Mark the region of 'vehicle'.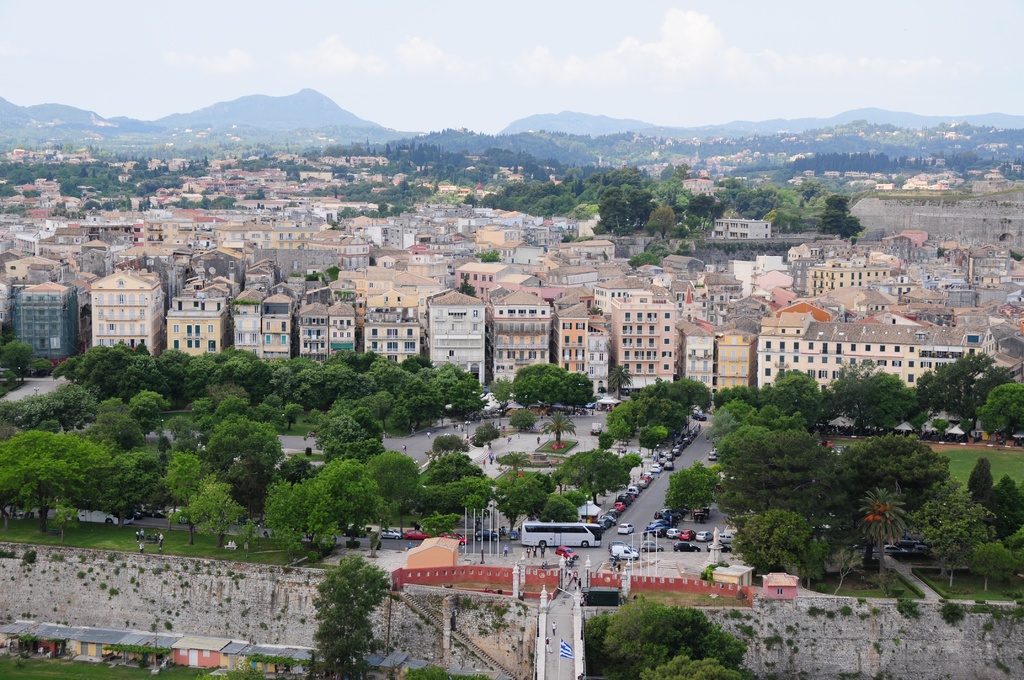
Region: l=406, t=530, r=428, b=543.
